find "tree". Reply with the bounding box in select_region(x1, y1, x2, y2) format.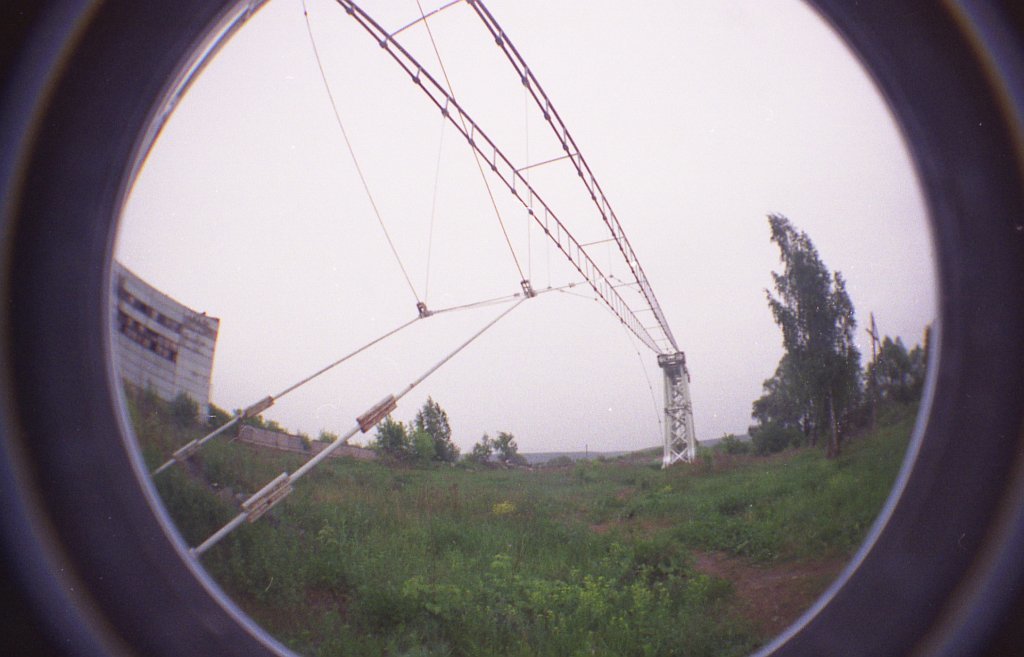
select_region(232, 401, 288, 433).
